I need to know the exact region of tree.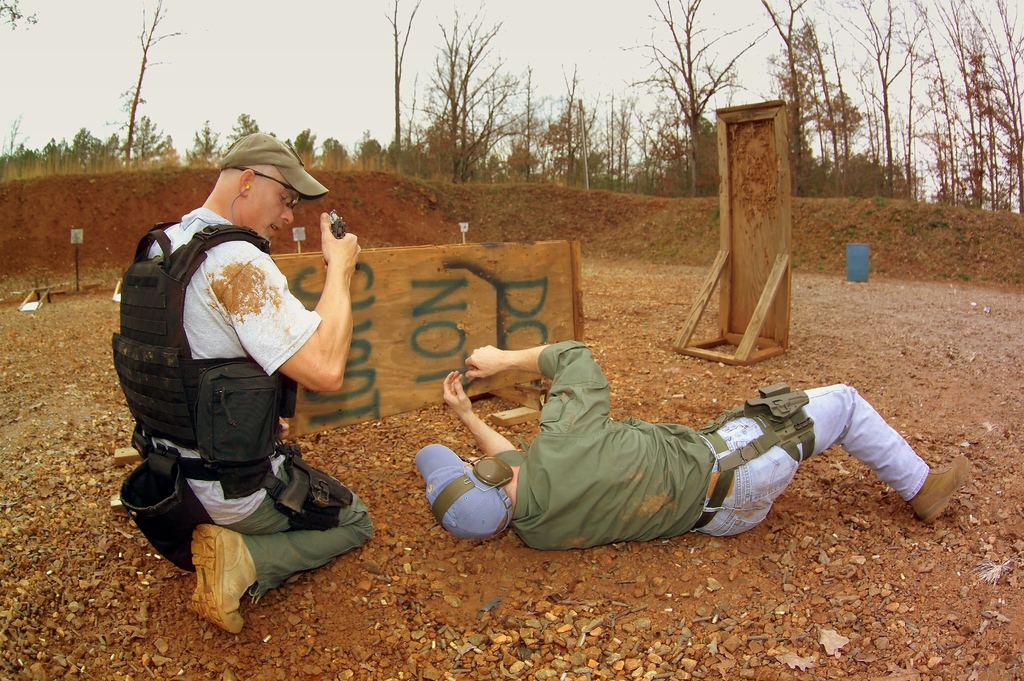
Region: [129, 108, 178, 177].
